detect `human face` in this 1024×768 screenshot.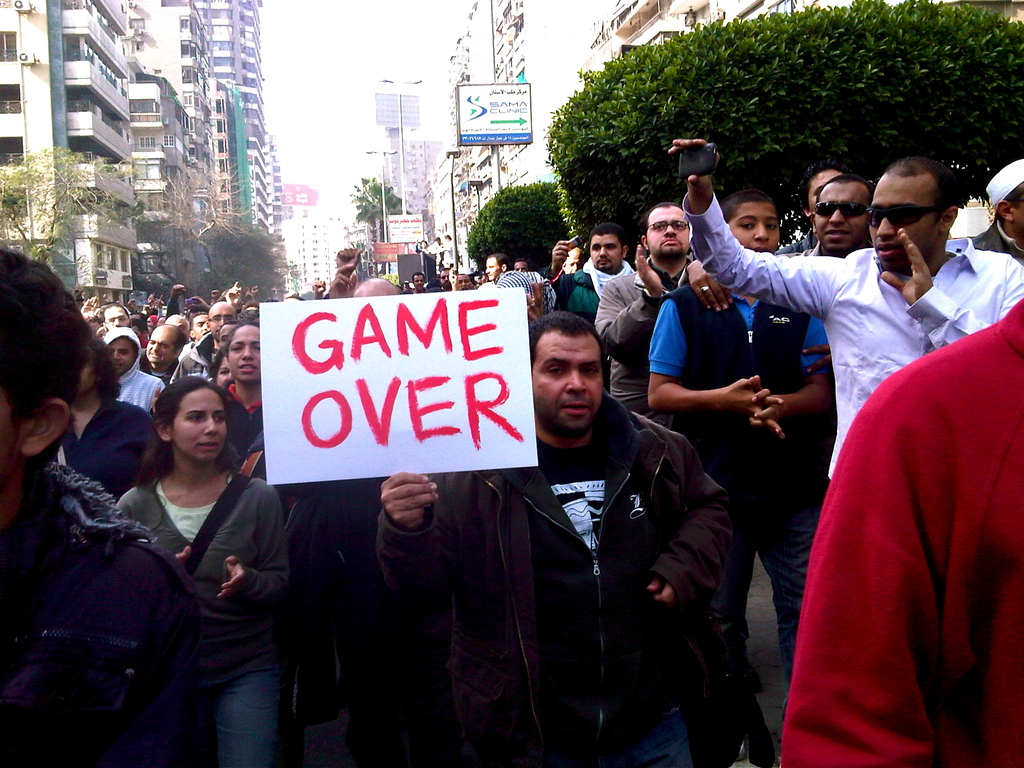
Detection: [228,324,260,383].
